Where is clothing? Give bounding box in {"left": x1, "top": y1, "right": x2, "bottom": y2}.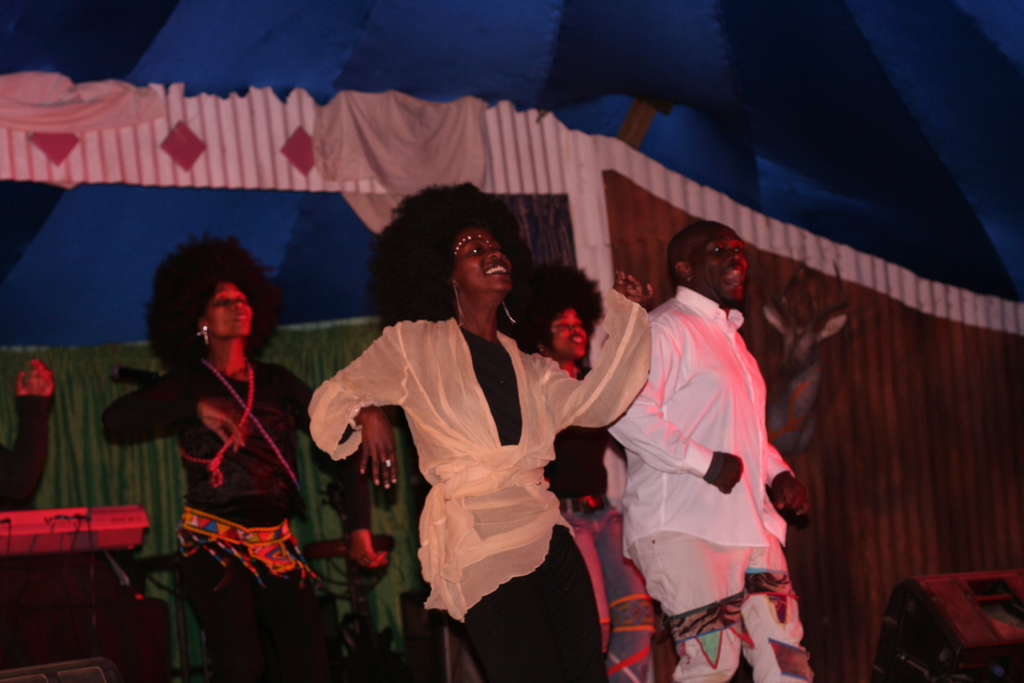
{"left": 305, "top": 311, "right": 653, "bottom": 682}.
